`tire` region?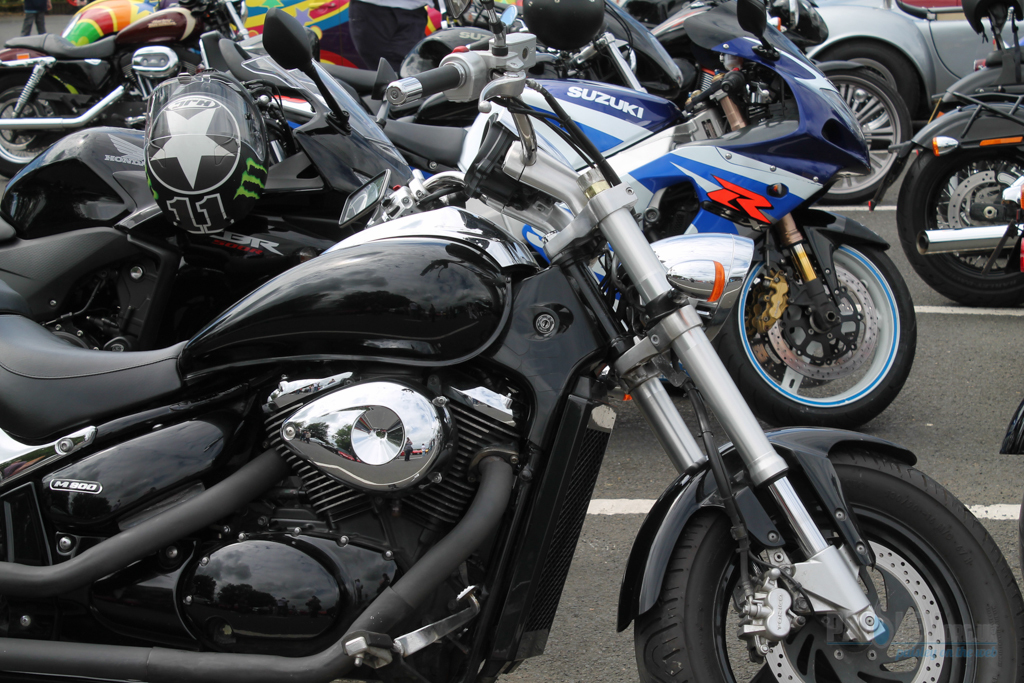
(x1=630, y1=447, x2=1023, y2=682)
